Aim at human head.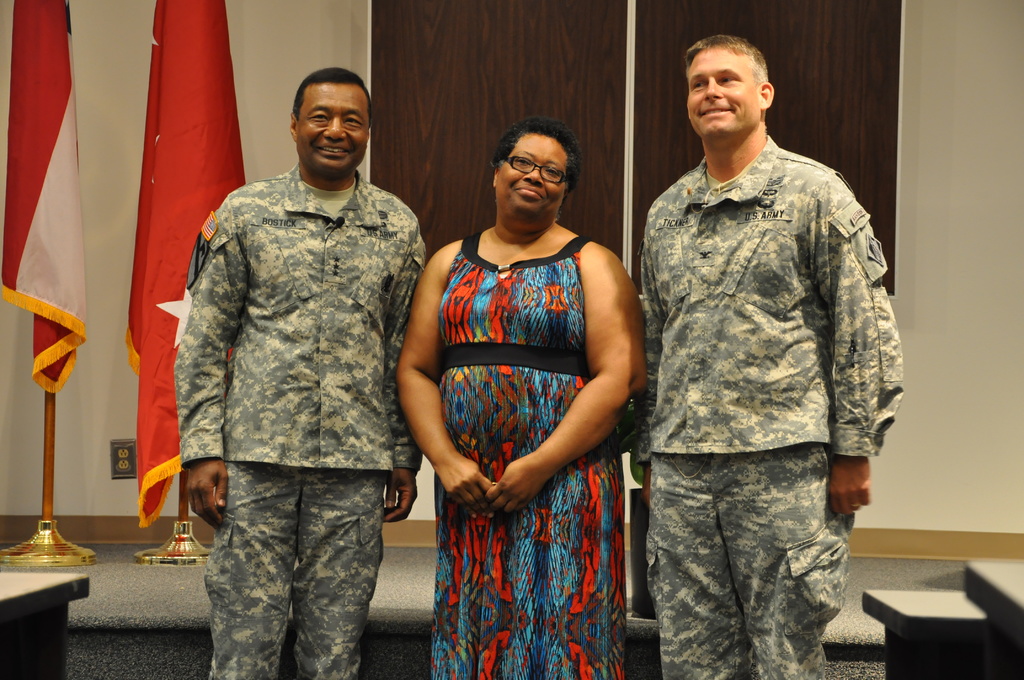
Aimed at 491/113/578/220.
